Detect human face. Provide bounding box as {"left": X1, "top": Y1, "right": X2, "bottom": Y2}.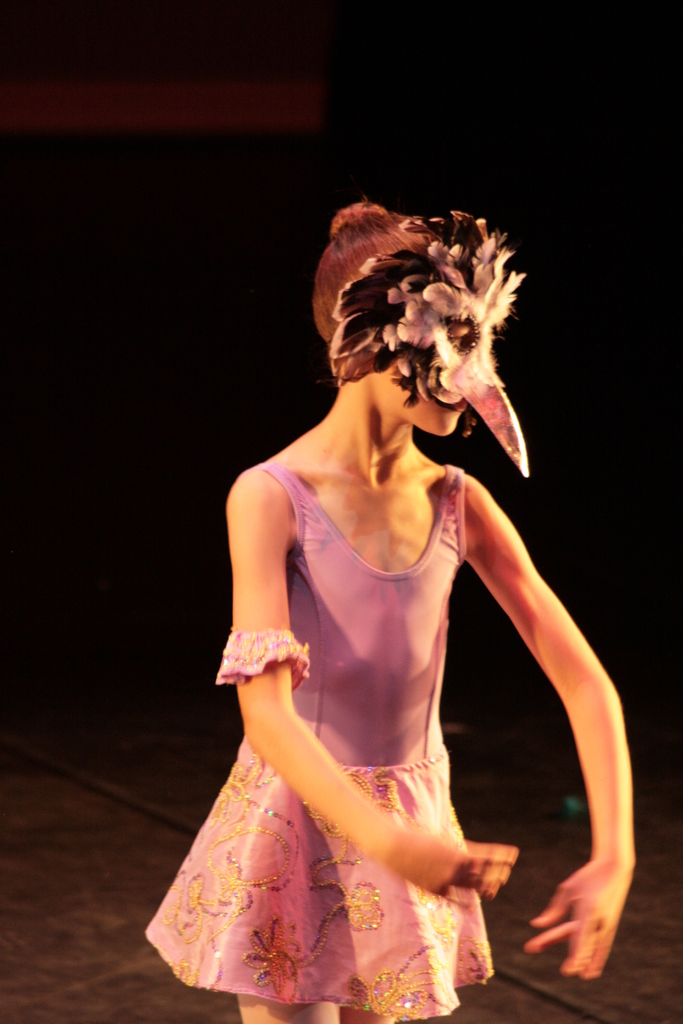
{"left": 399, "top": 318, "right": 491, "bottom": 440}.
